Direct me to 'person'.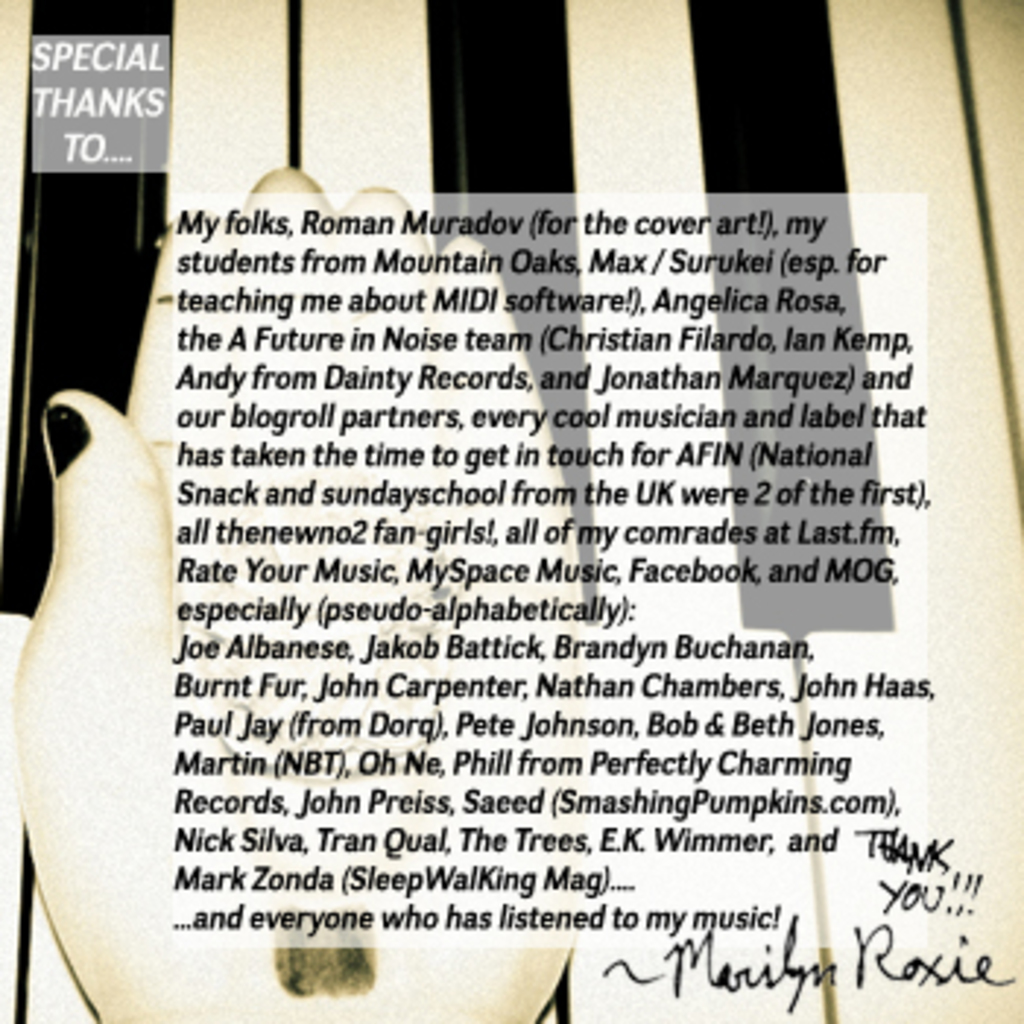
Direction: bbox(12, 158, 573, 1021).
